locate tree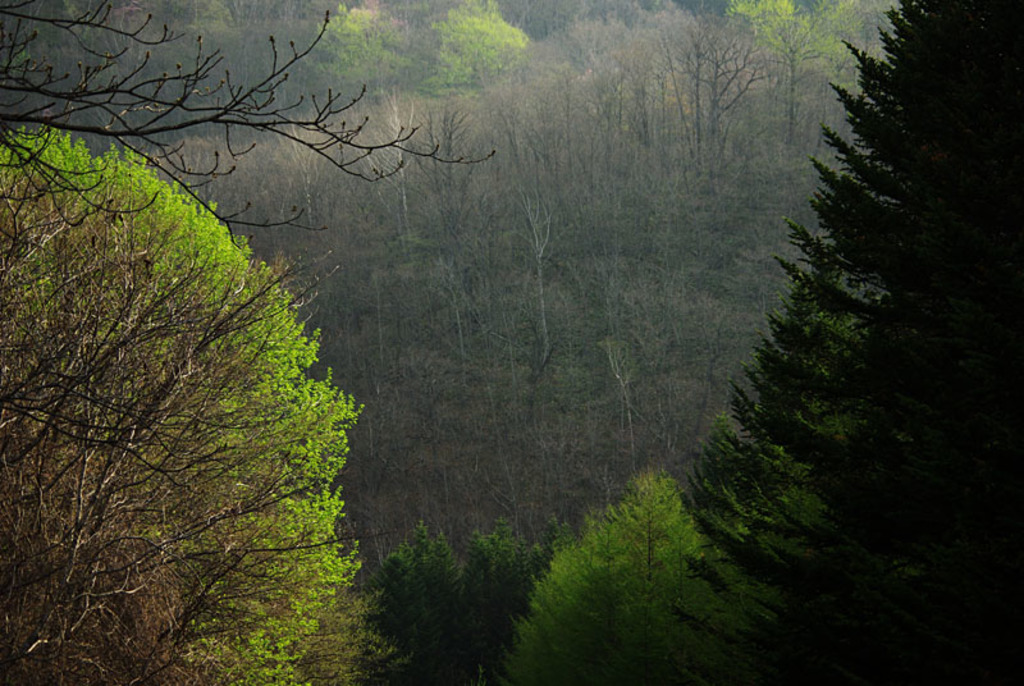
bbox=(499, 467, 681, 685)
